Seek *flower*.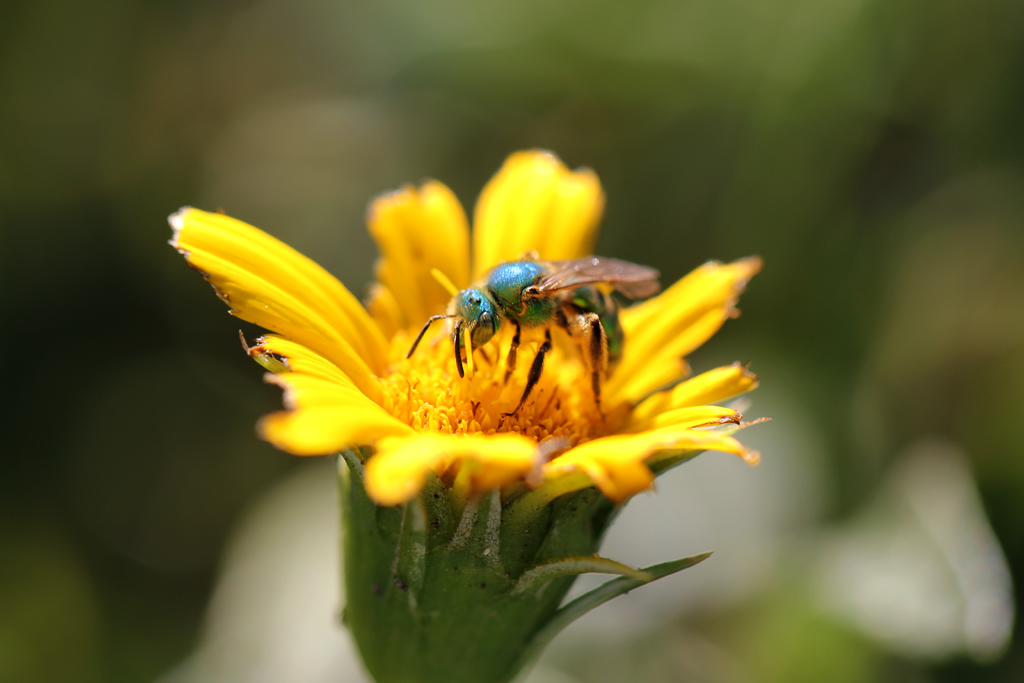
(194, 139, 817, 607).
